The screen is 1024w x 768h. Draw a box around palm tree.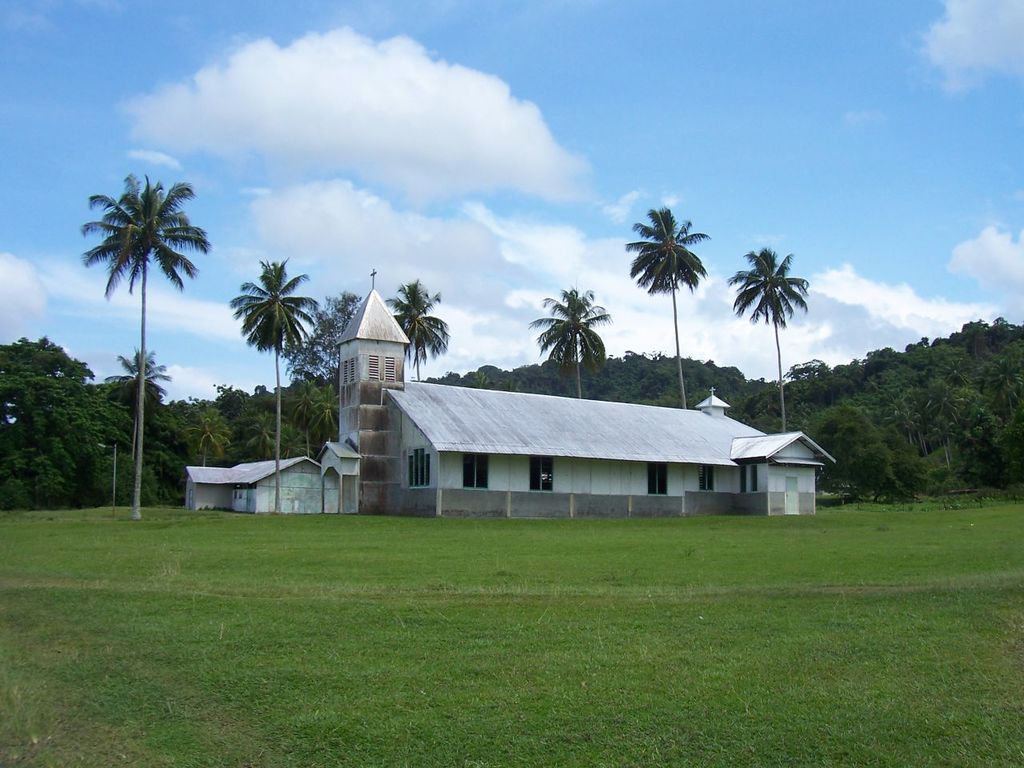
{"x1": 385, "y1": 272, "x2": 453, "y2": 388}.
